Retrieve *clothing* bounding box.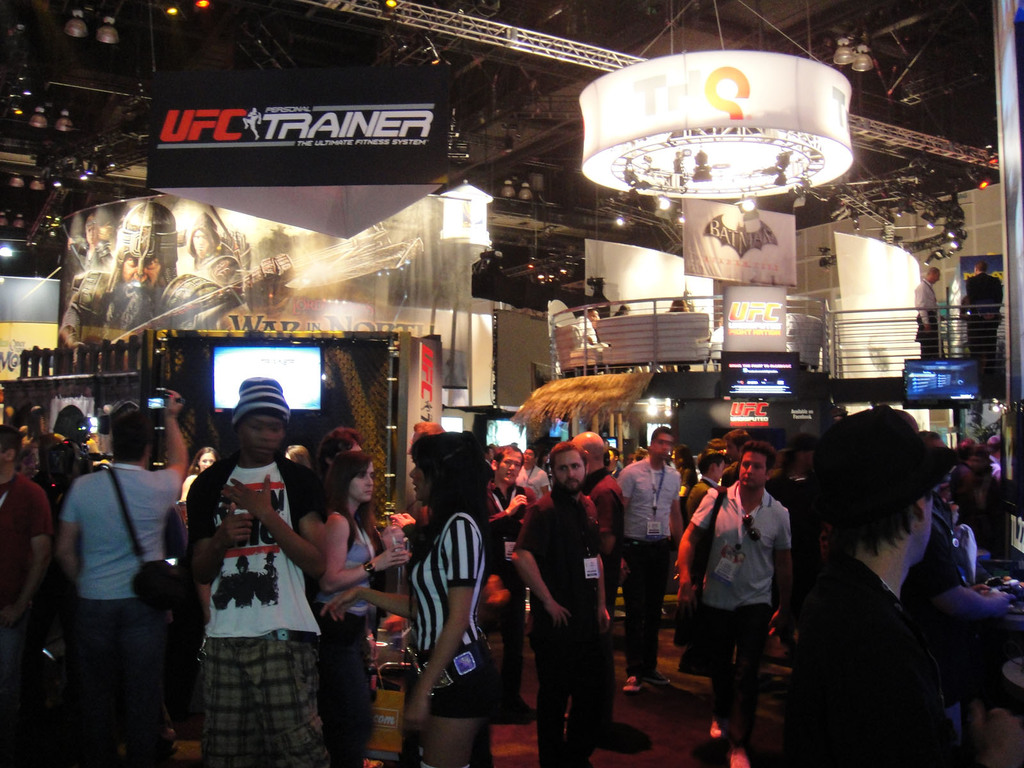
Bounding box: Rect(783, 547, 948, 767).
